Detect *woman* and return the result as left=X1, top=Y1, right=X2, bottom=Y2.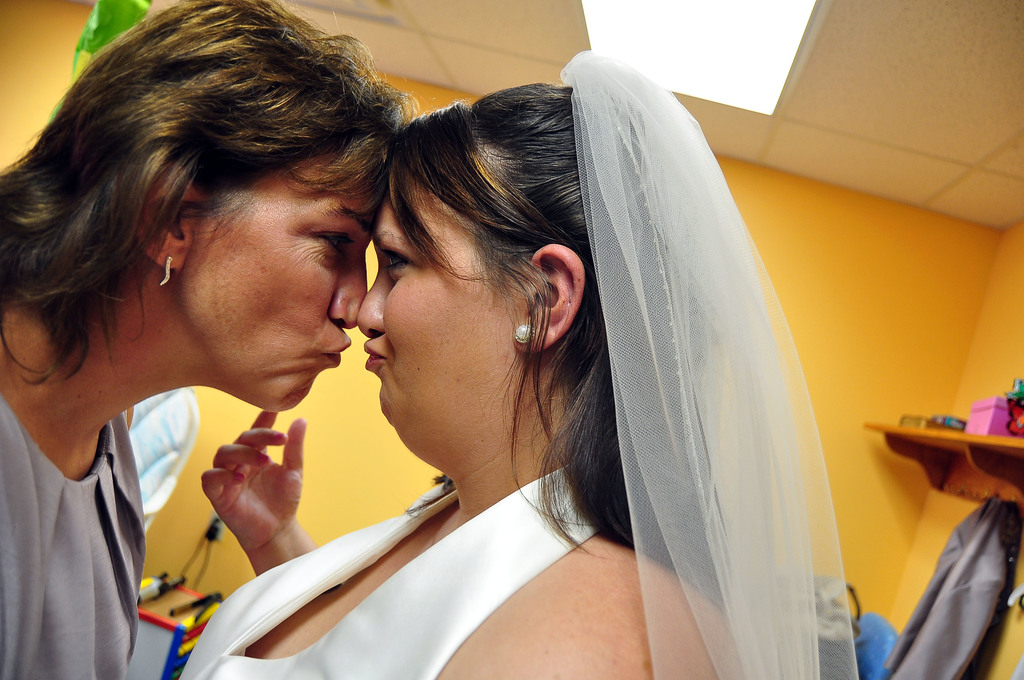
left=174, top=37, right=871, bottom=679.
